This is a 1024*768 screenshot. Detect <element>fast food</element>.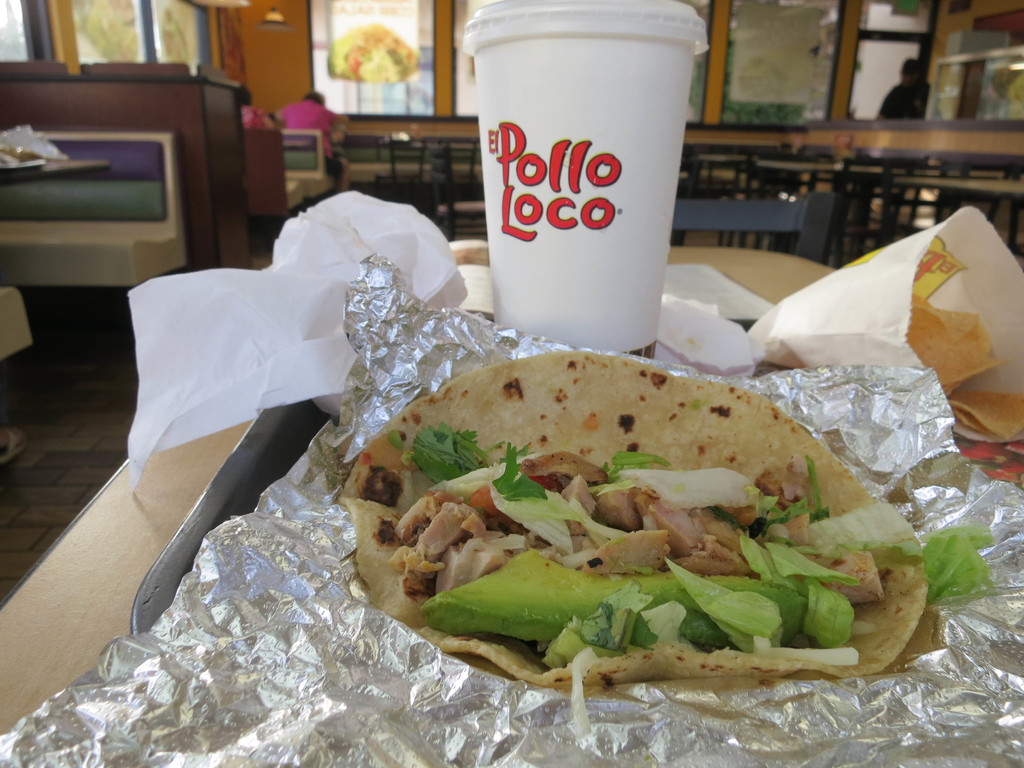
<box>308,339,937,697</box>.
